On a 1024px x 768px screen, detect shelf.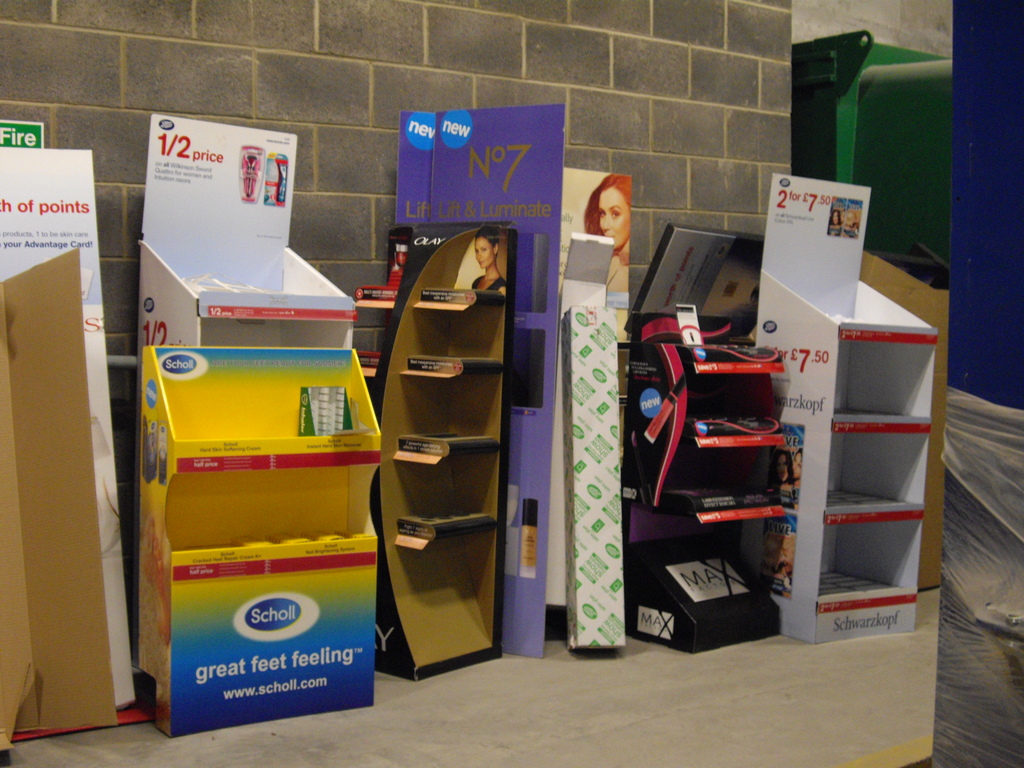
[left=686, top=362, right=787, bottom=459].
